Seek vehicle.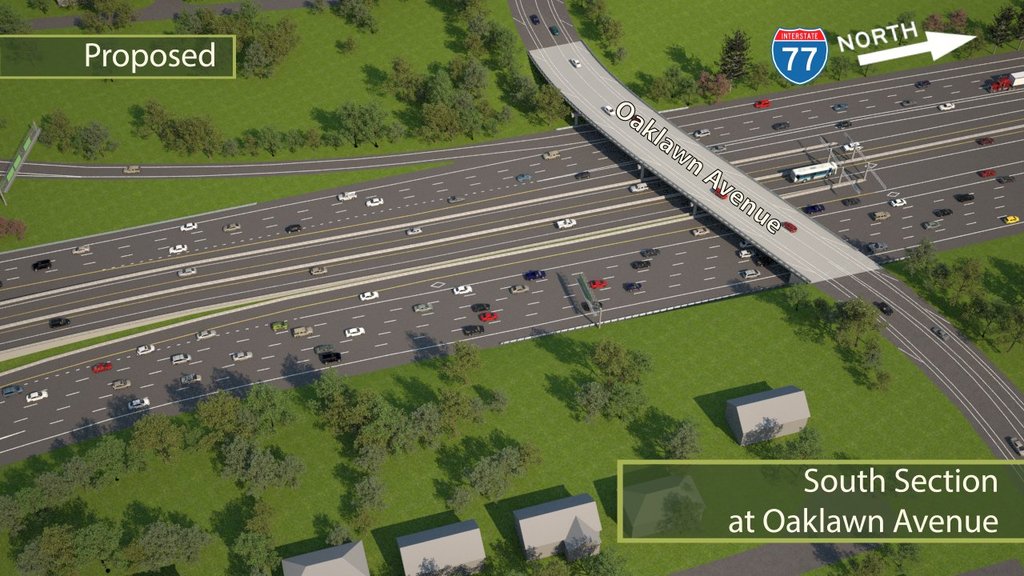
bbox=(985, 77, 1009, 95).
